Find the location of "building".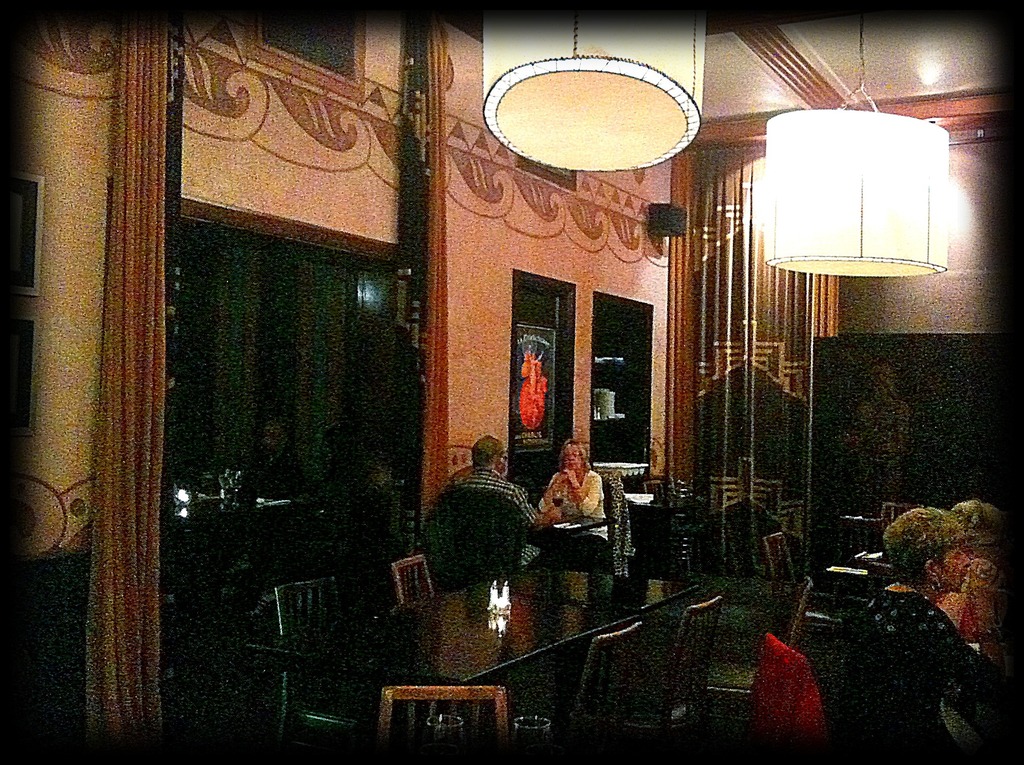
Location: (x1=41, y1=0, x2=975, y2=717).
